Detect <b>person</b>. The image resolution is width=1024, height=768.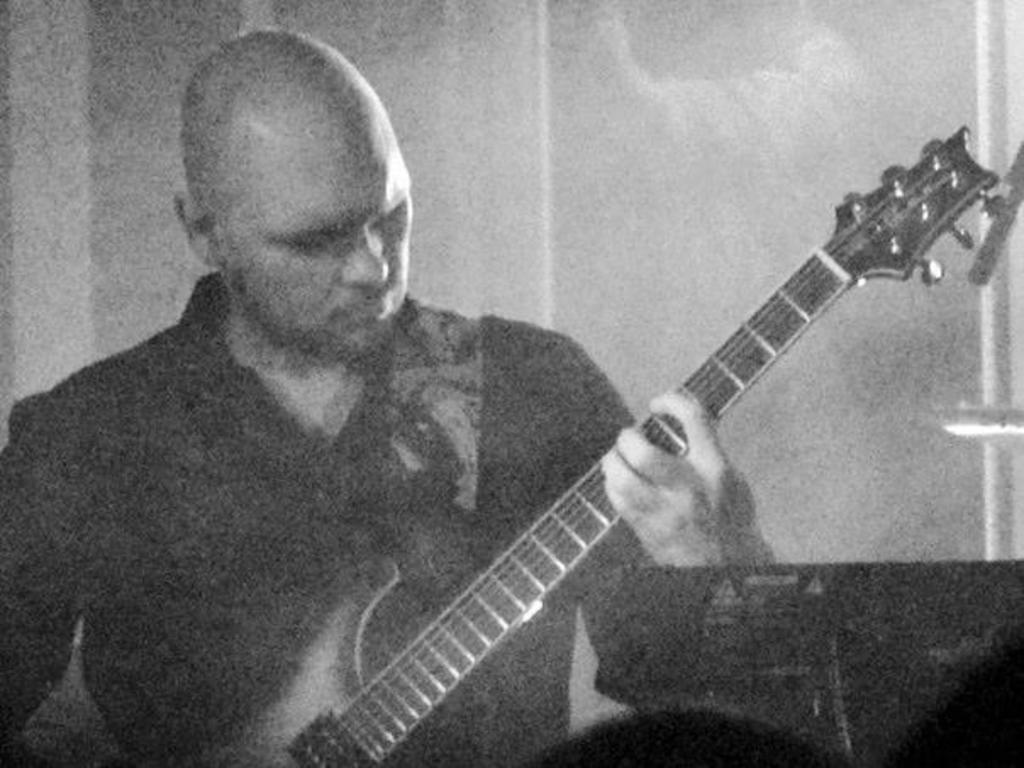
[0, 20, 782, 766].
